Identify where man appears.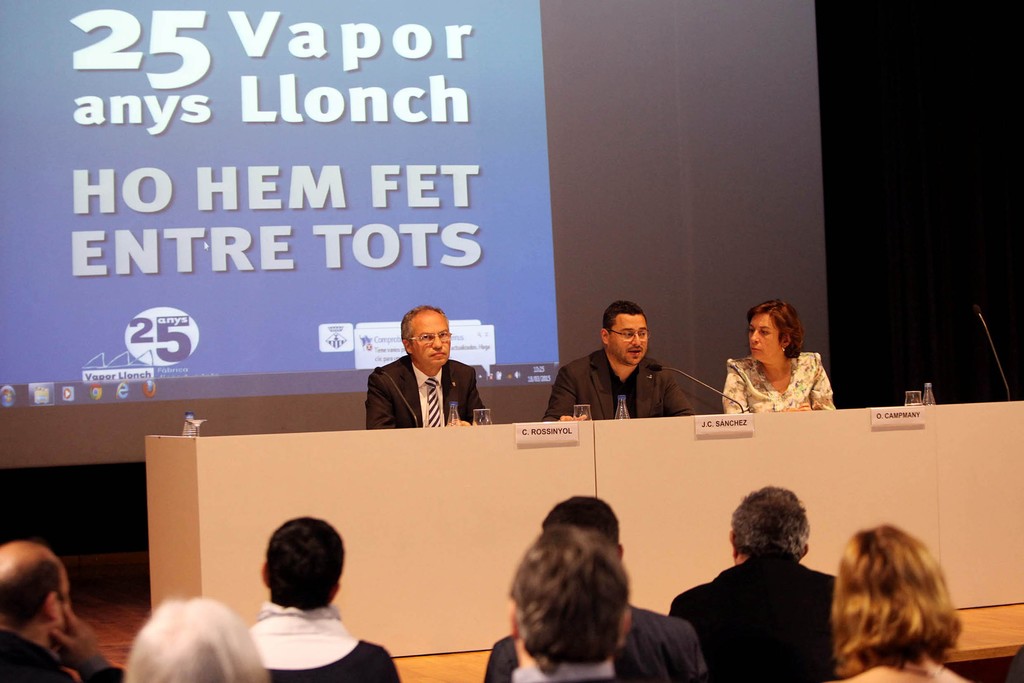
Appears at 540, 303, 696, 419.
